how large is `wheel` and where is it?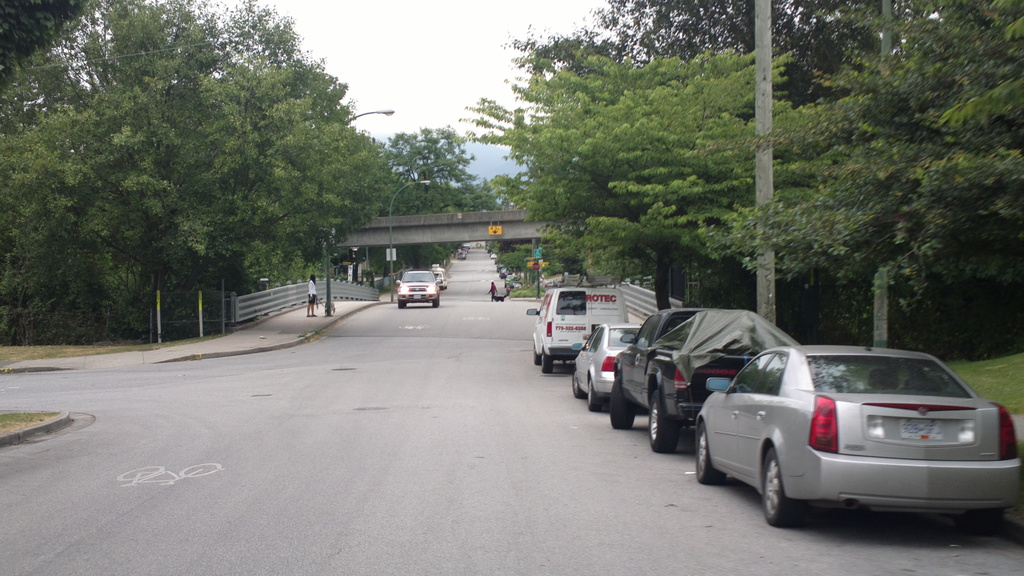
Bounding box: locate(692, 424, 724, 488).
